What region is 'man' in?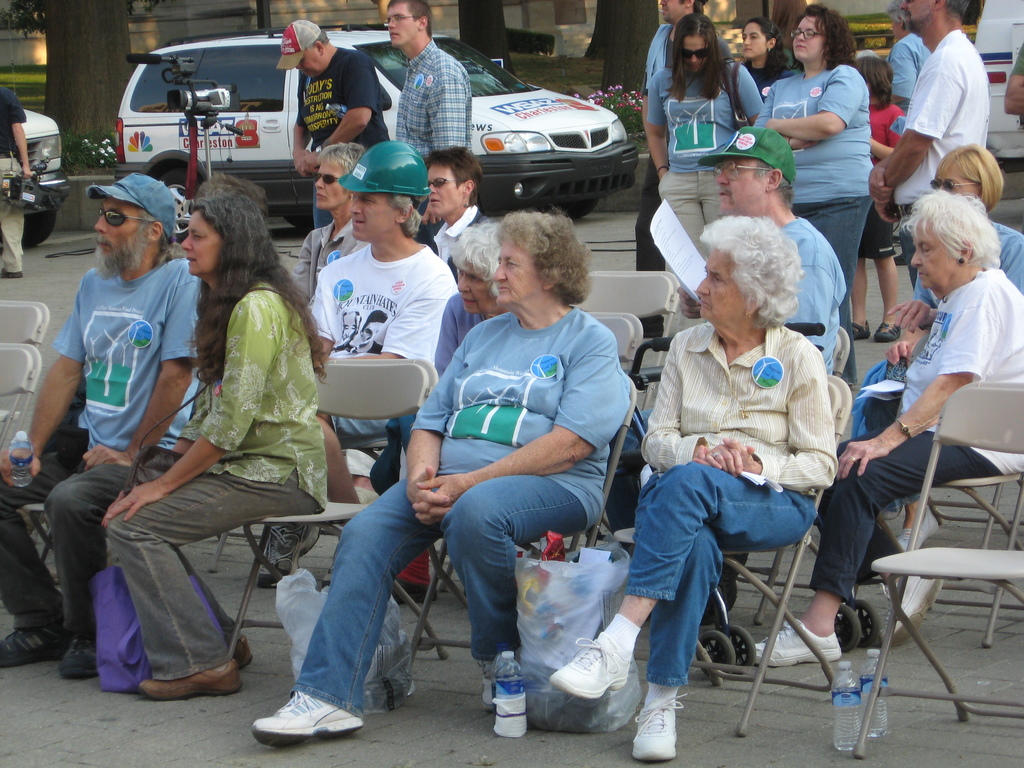
left=271, top=13, right=397, bottom=248.
